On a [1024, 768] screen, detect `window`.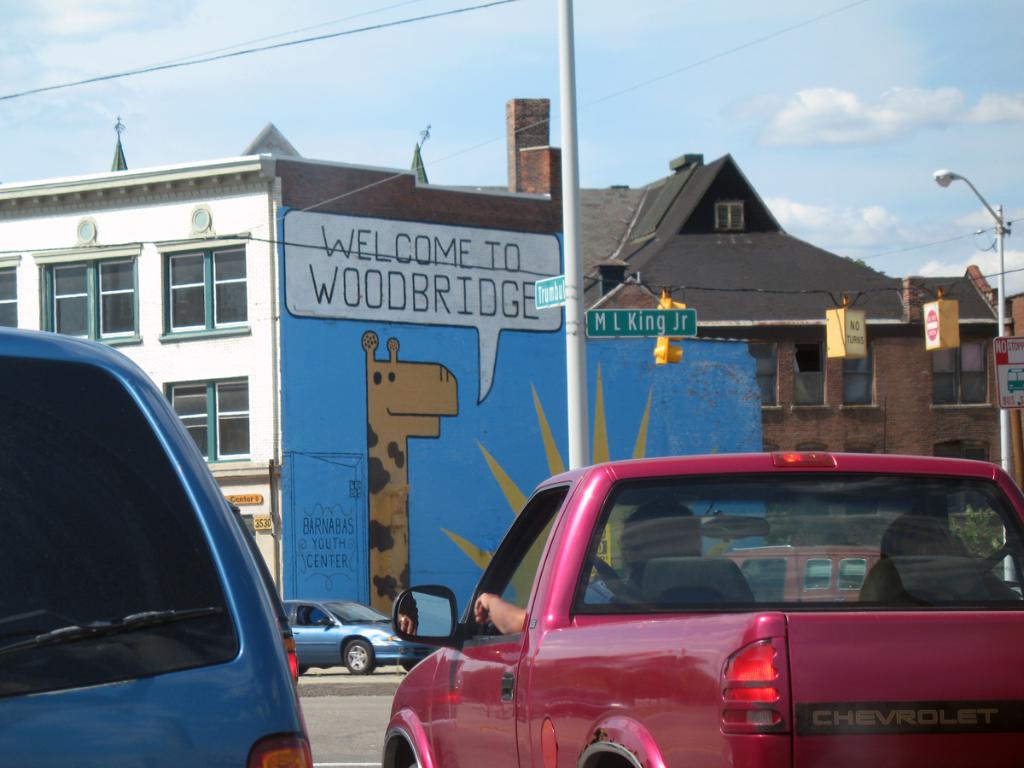
crop(242, 515, 257, 541).
